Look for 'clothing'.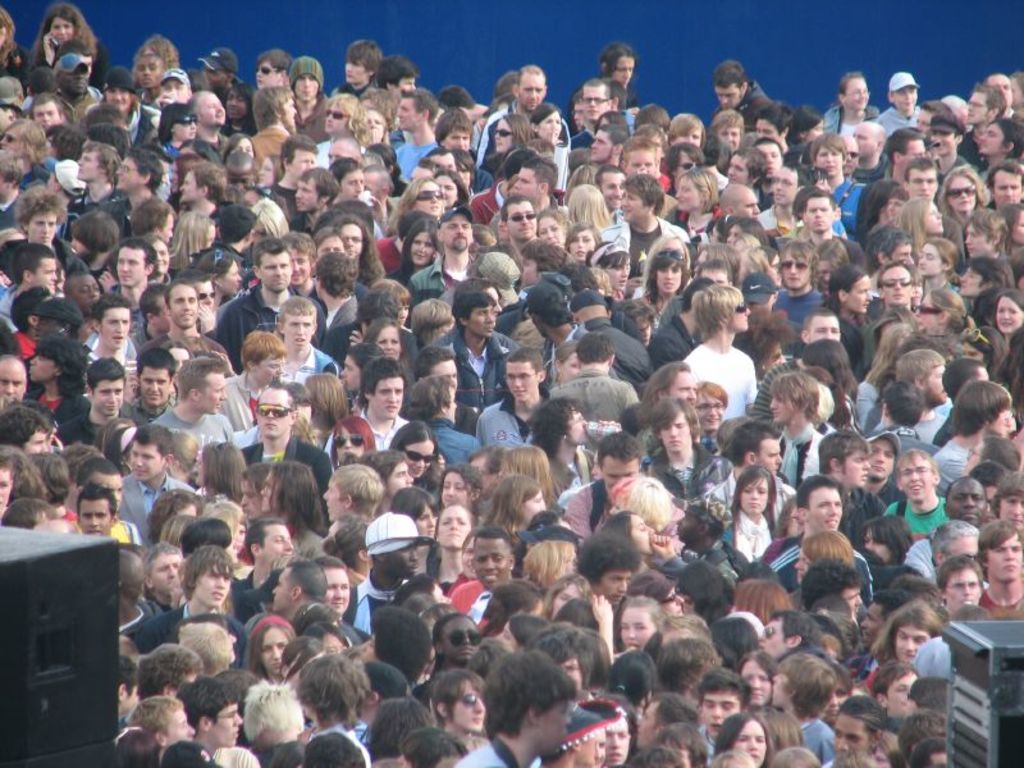
Found: (left=92, top=192, right=152, bottom=244).
